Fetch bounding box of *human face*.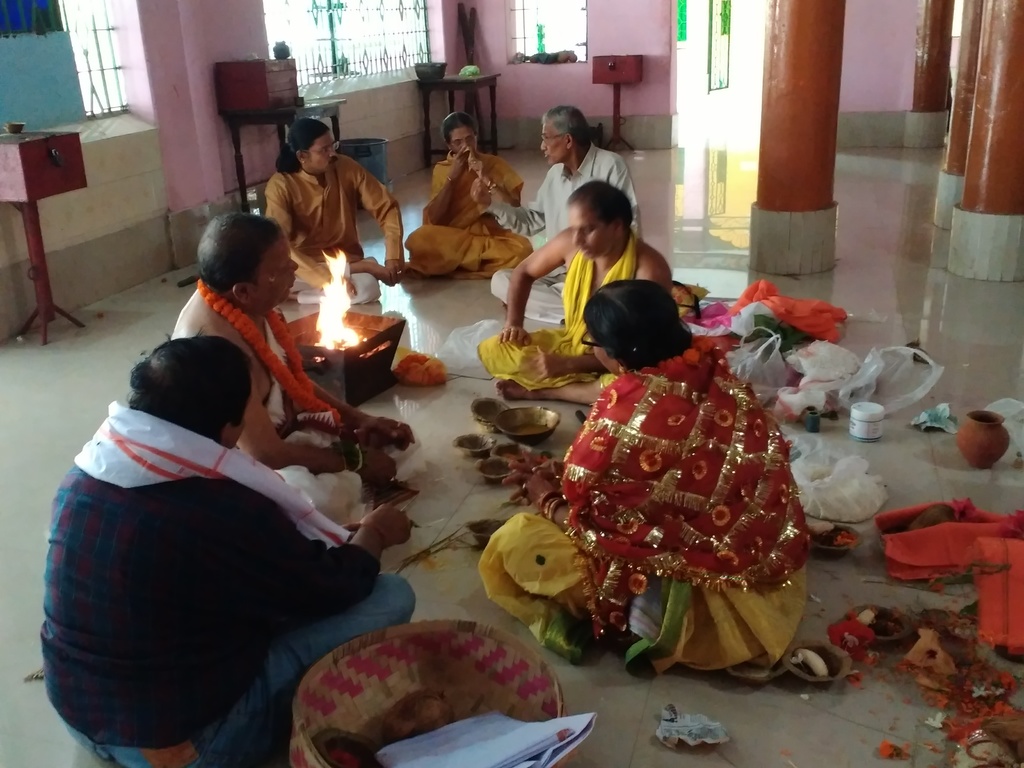
Bbox: (left=447, top=129, right=483, bottom=155).
